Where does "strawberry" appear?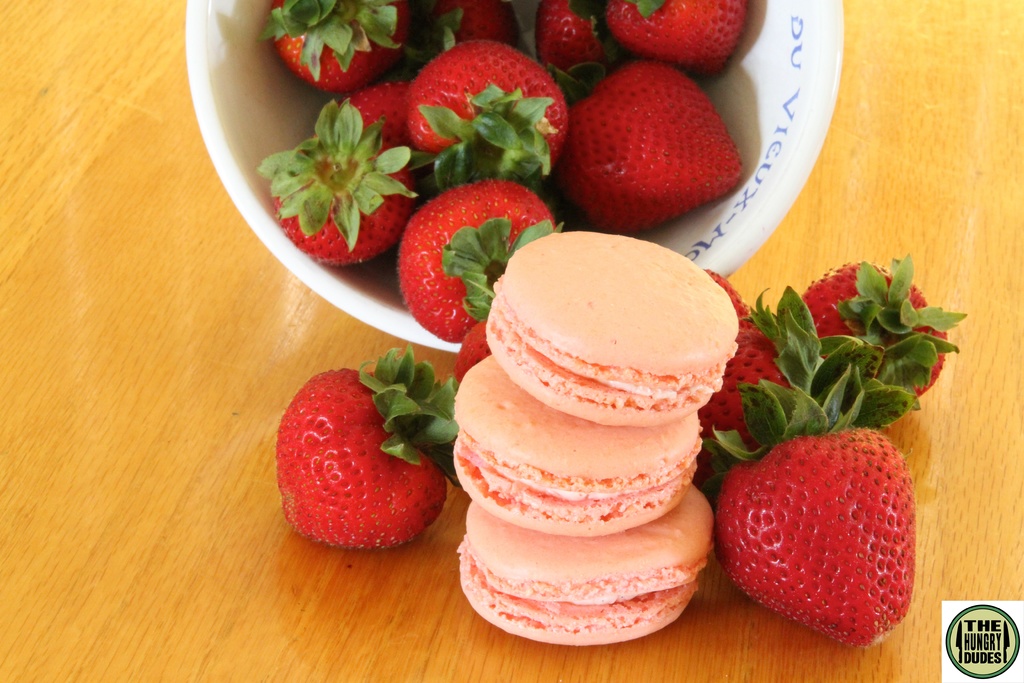
Appears at bbox=(263, 0, 417, 94).
